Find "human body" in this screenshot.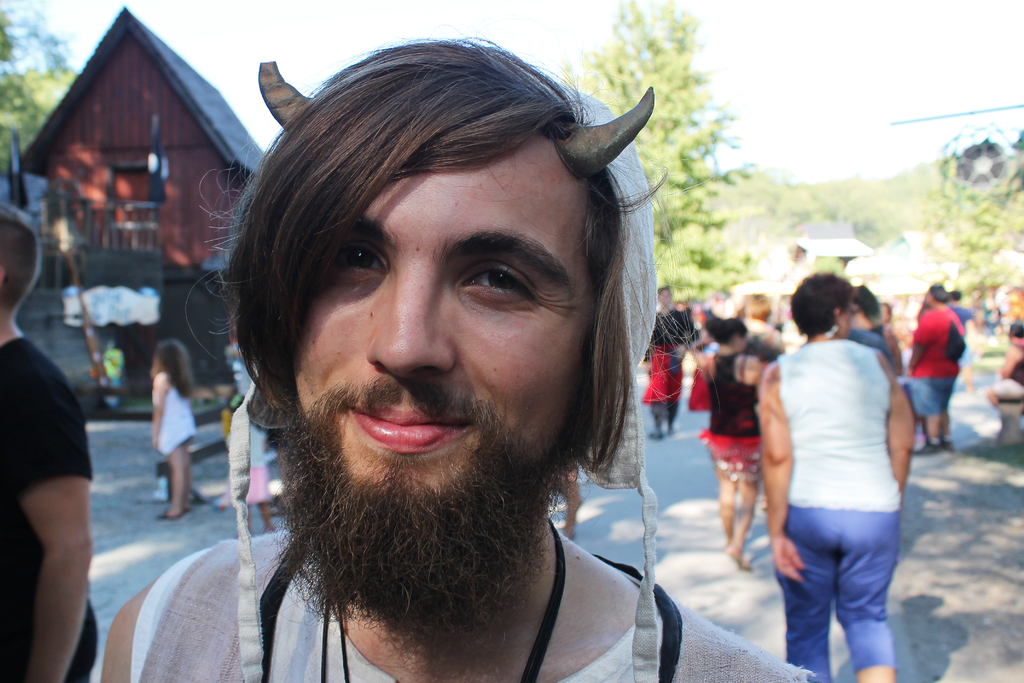
The bounding box for "human body" is [x1=905, y1=286, x2=965, y2=454].
